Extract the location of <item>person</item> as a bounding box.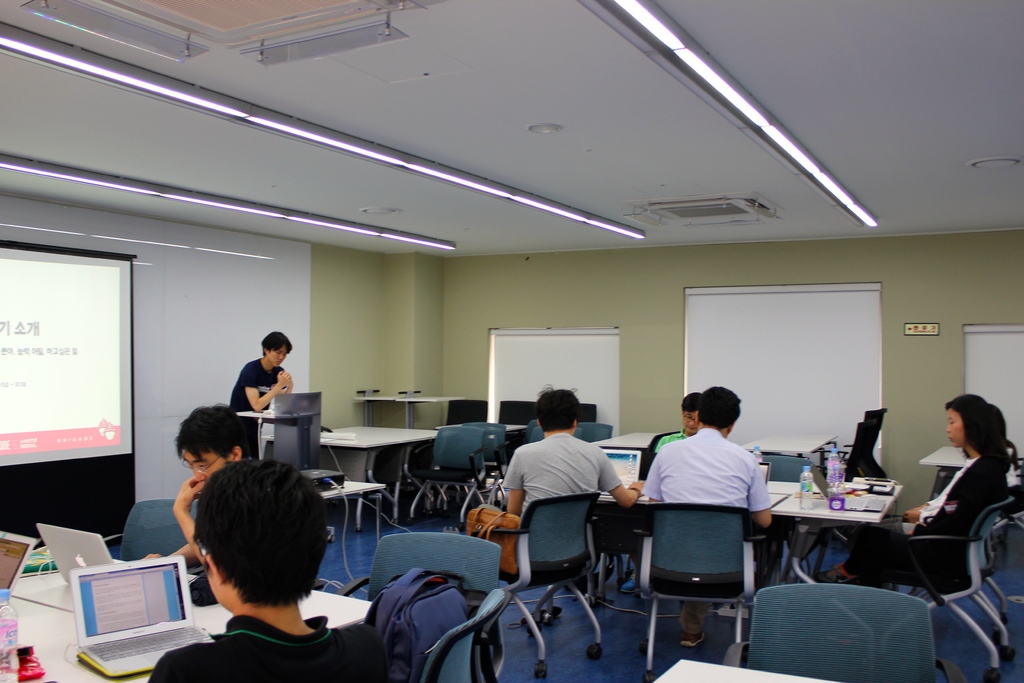
639 385 776 648.
